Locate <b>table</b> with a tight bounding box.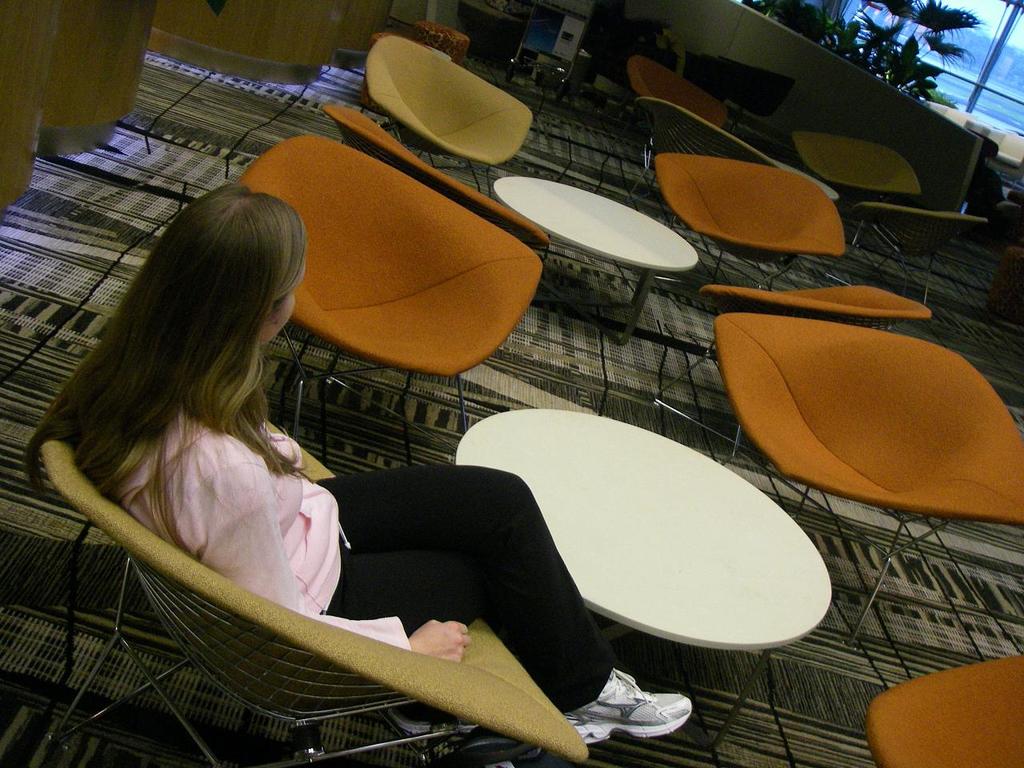
pyautogui.locateOnScreen(493, 176, 695, 346).
